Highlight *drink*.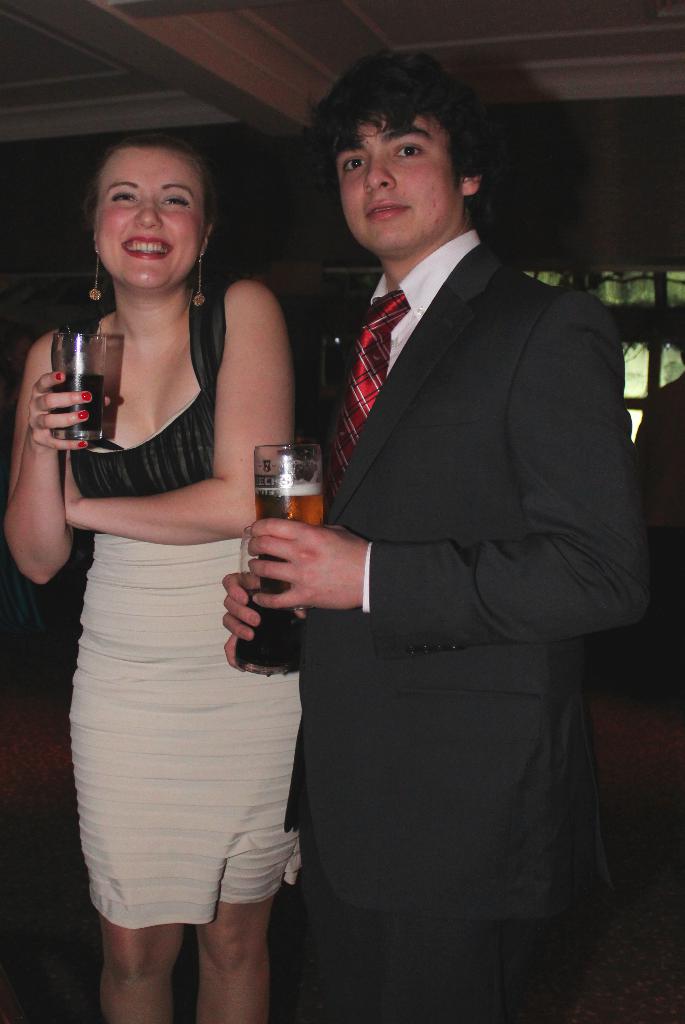
Highlighted region: select_region(255, 478, 319, 527).
